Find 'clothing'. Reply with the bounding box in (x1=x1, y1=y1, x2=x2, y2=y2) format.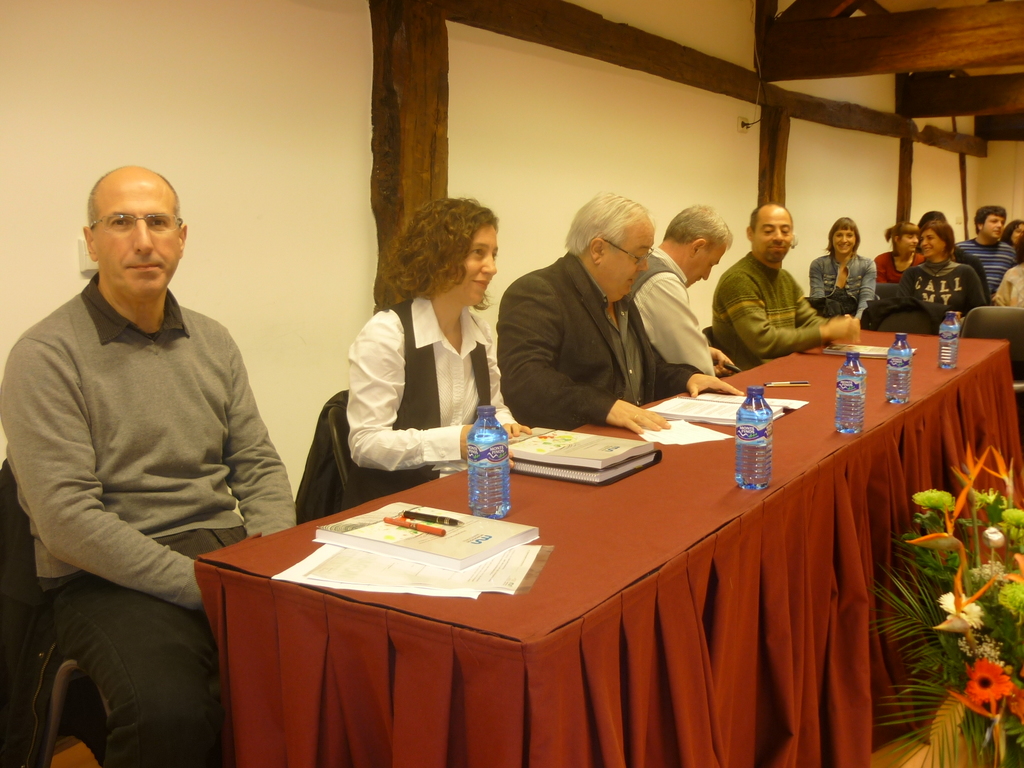
(x1=497, y1=250, x2=707, y2=429).
